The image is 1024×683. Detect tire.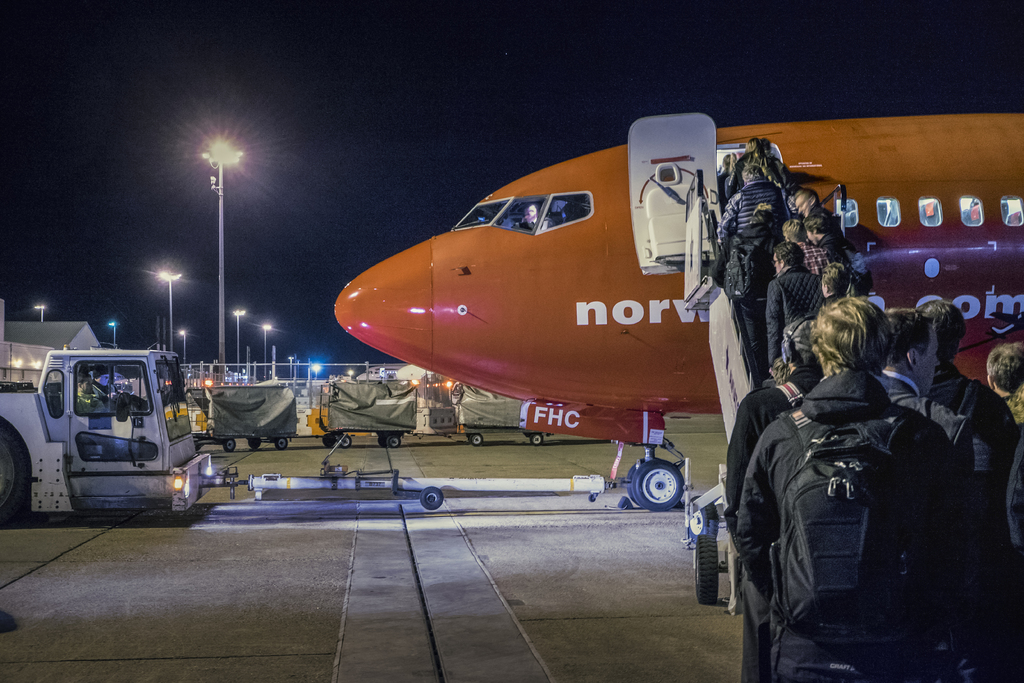
Detection: crop(223, 440, 236, 450).
